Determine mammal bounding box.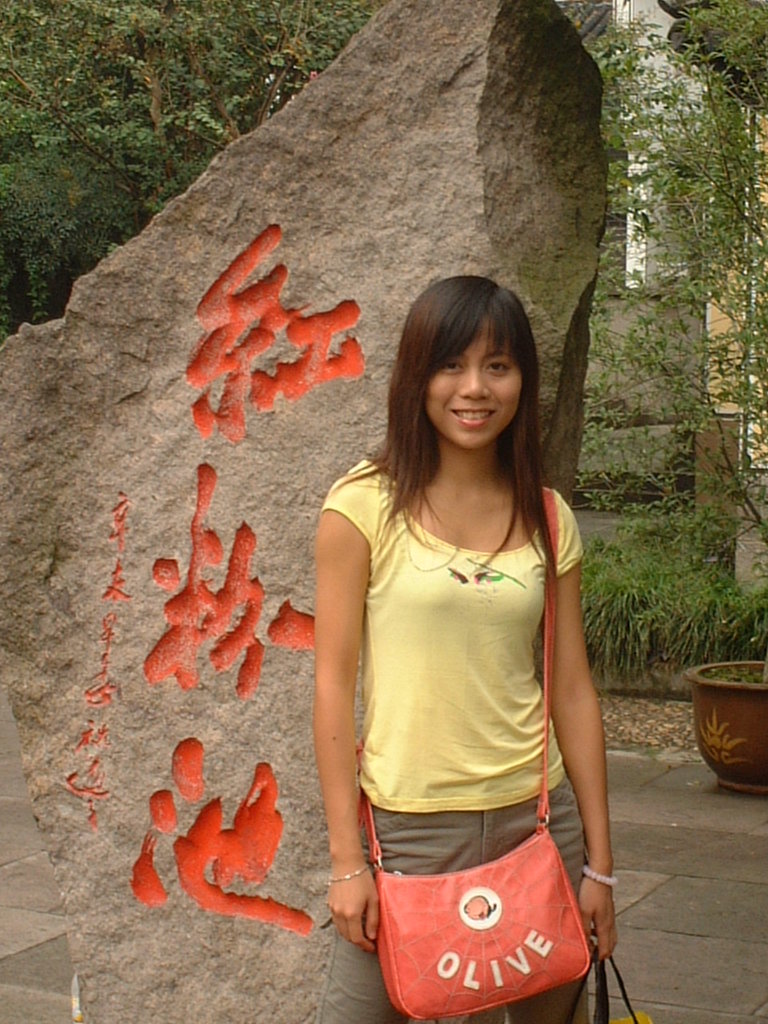
Determined: region(317, 278, 622, 1023).
